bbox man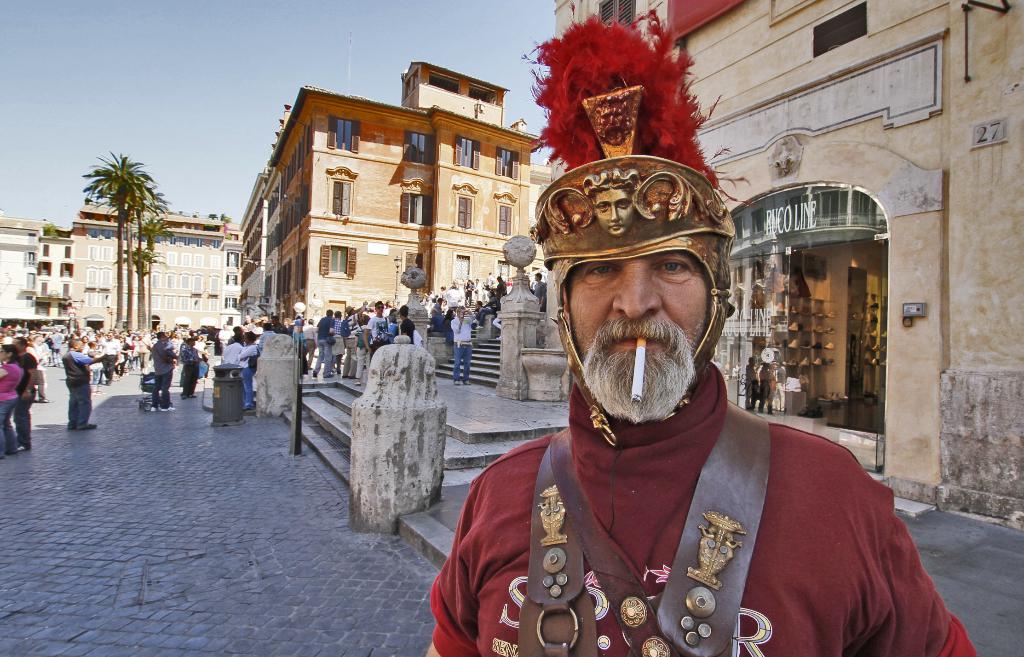
pyautogui.locateOnScreen(243, 312, 249, 327)
